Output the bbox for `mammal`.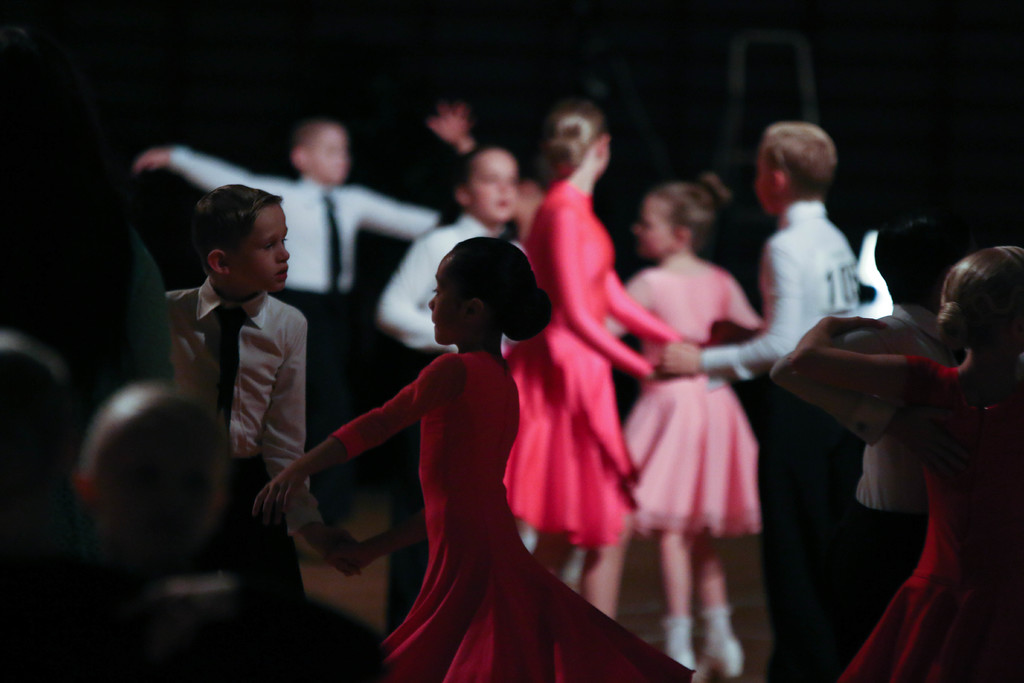
609:169:769:682.
